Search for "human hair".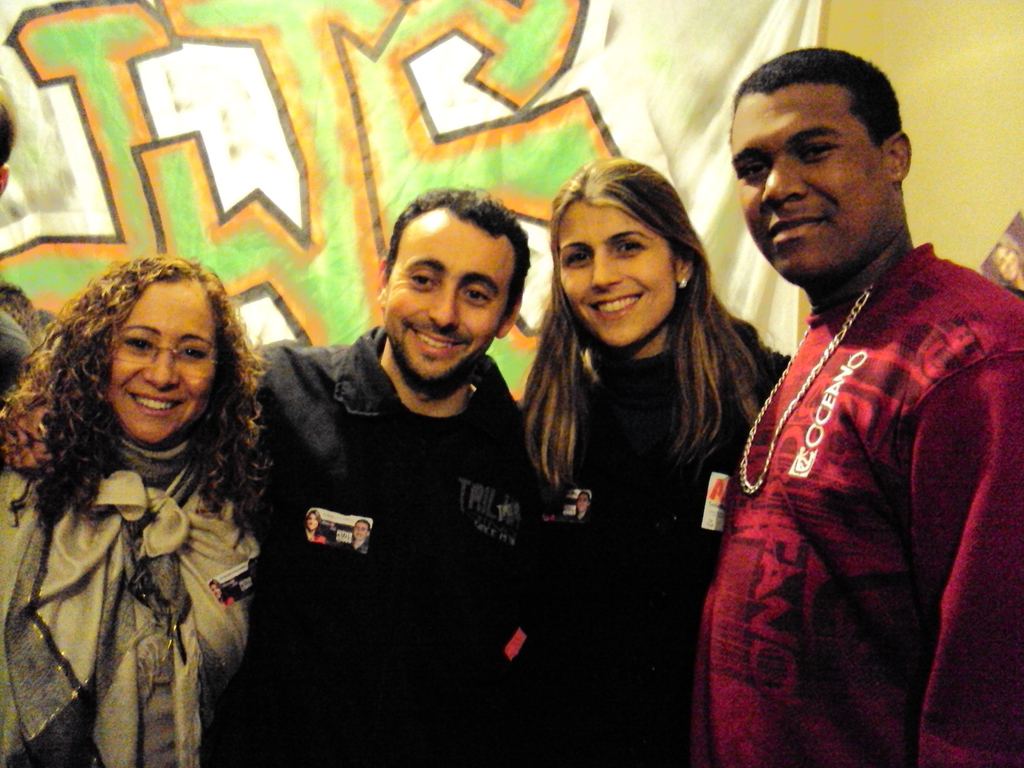
Found at left=0, top=100, right=15, bottom=158.
